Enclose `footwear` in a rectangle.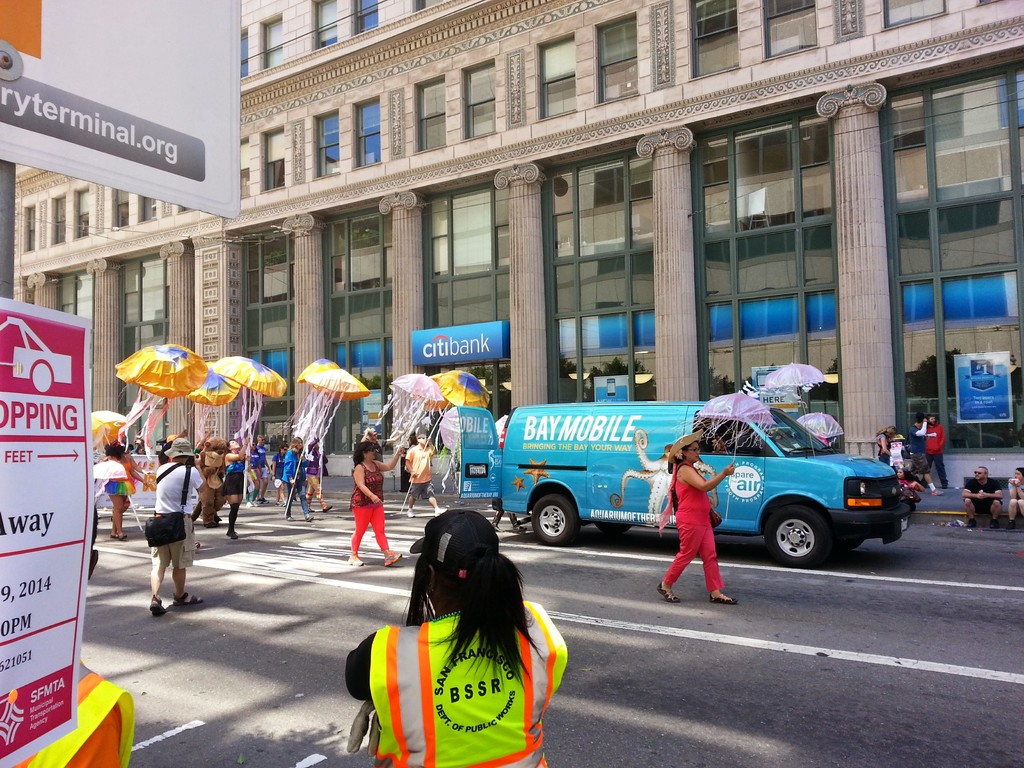
<box>509,514,525,531</box>.
